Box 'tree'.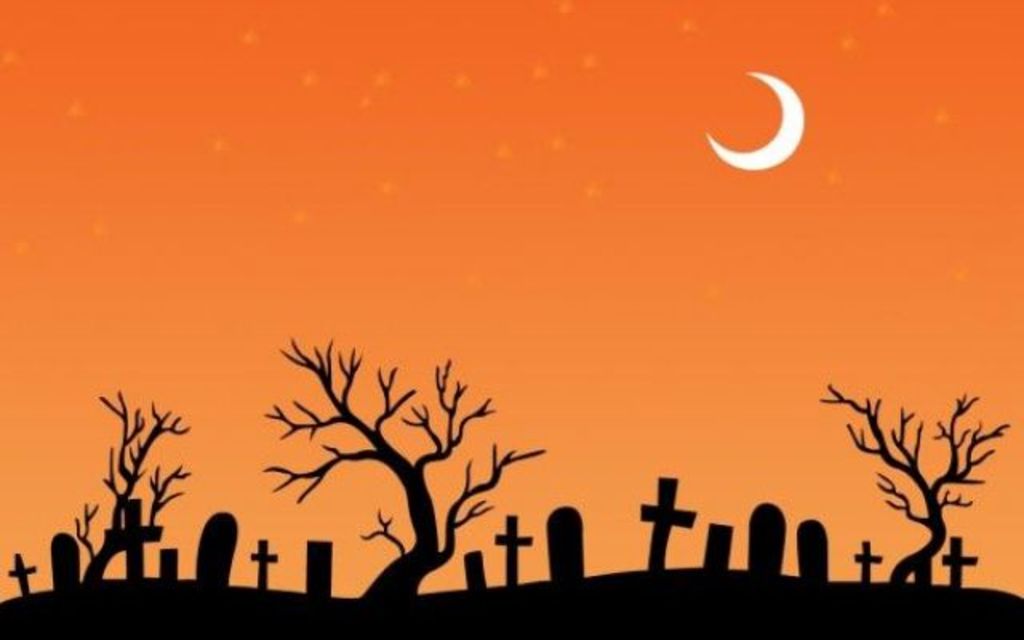
pyautogui.locateOnScreen(819, 386, 1019, 595).
